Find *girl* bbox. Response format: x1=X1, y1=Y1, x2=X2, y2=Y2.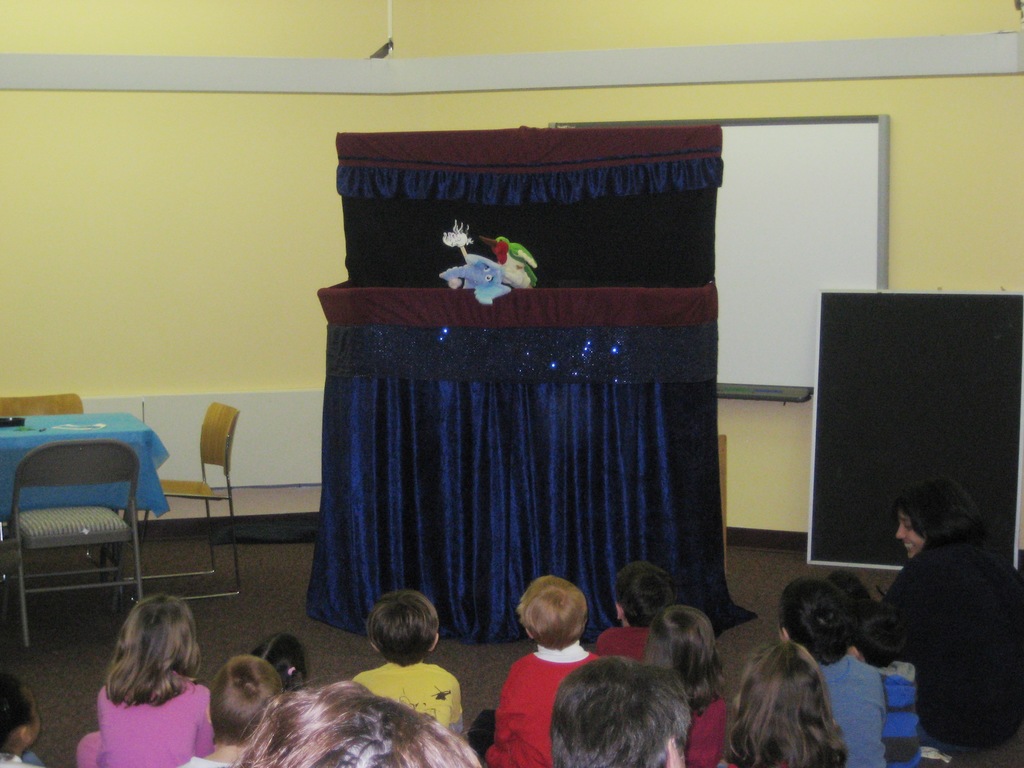
x1=0, y1=668, x2=45, y2=767.
